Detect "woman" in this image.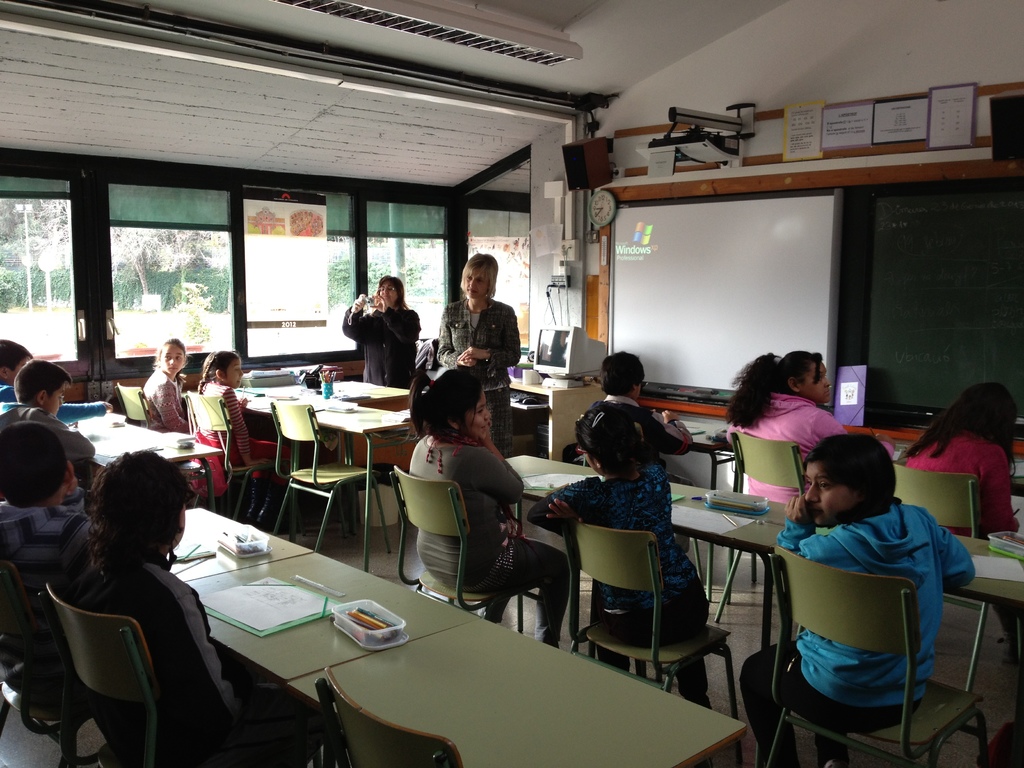
Detection: box(341, 276, 419, 388).
